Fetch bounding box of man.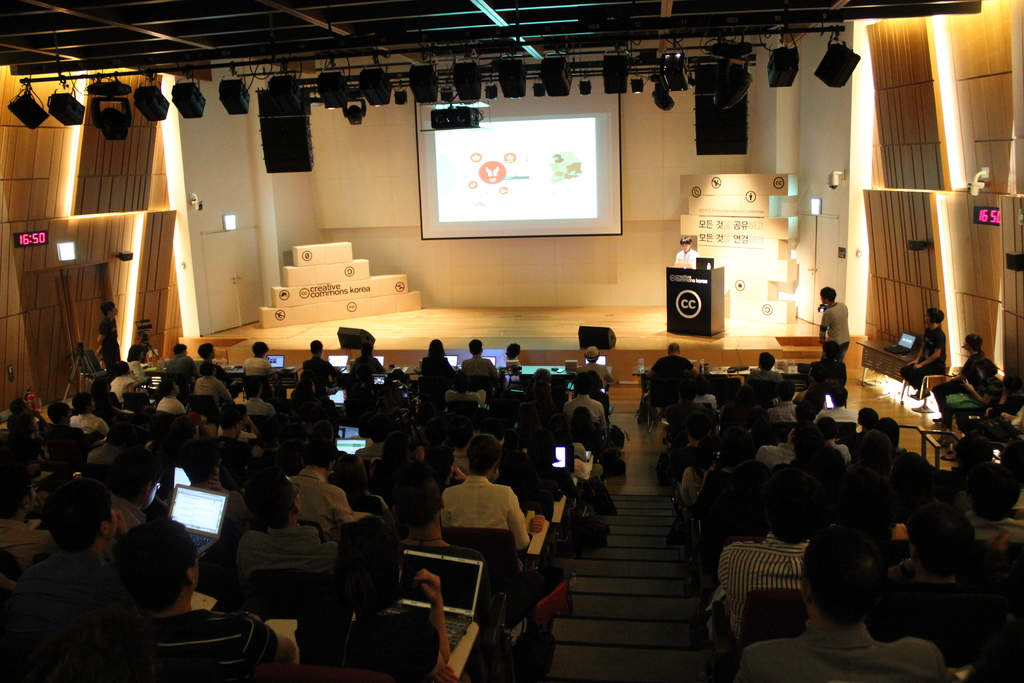
Bbox: [left=290, top=516, right=461, bottom=682].
